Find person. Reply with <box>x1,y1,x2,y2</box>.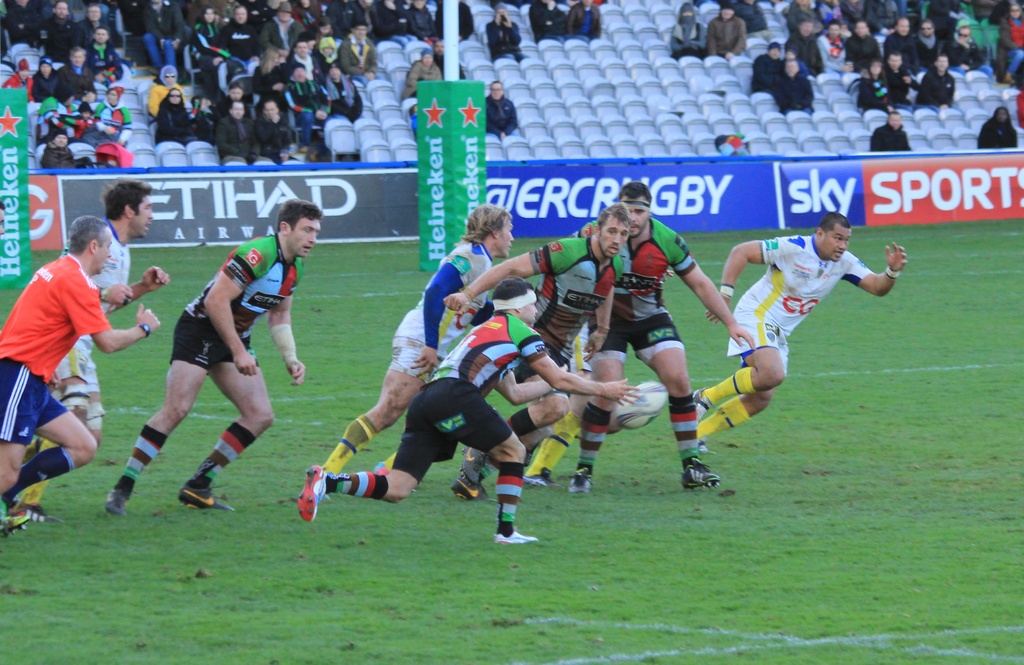
<box>148,63,188,110</box>.
